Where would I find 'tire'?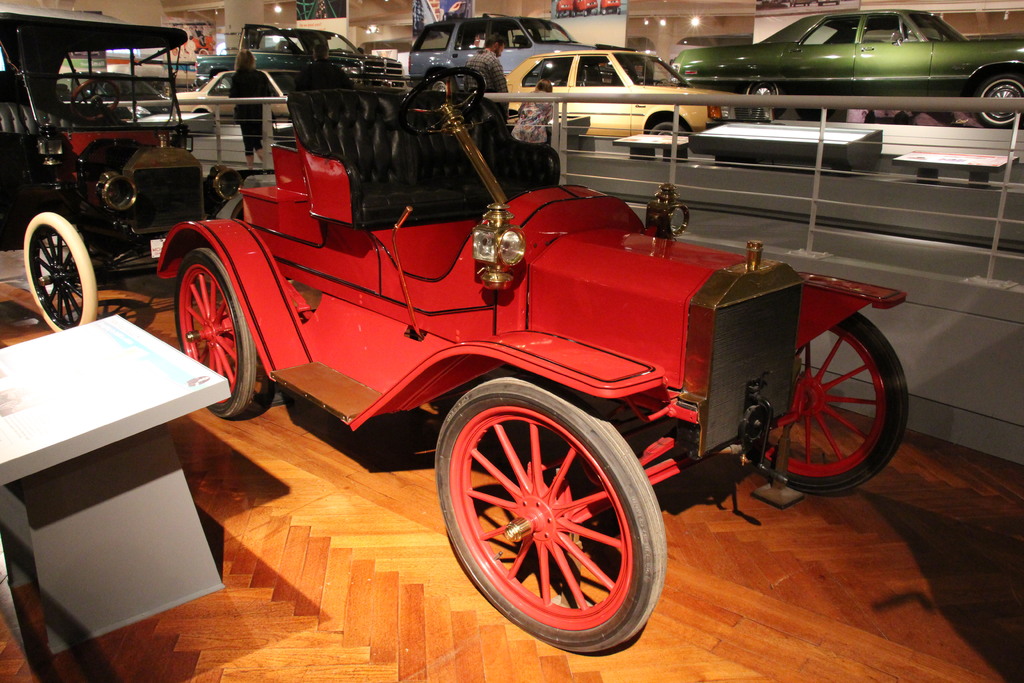
At crop(175, 247, 257, 420).
